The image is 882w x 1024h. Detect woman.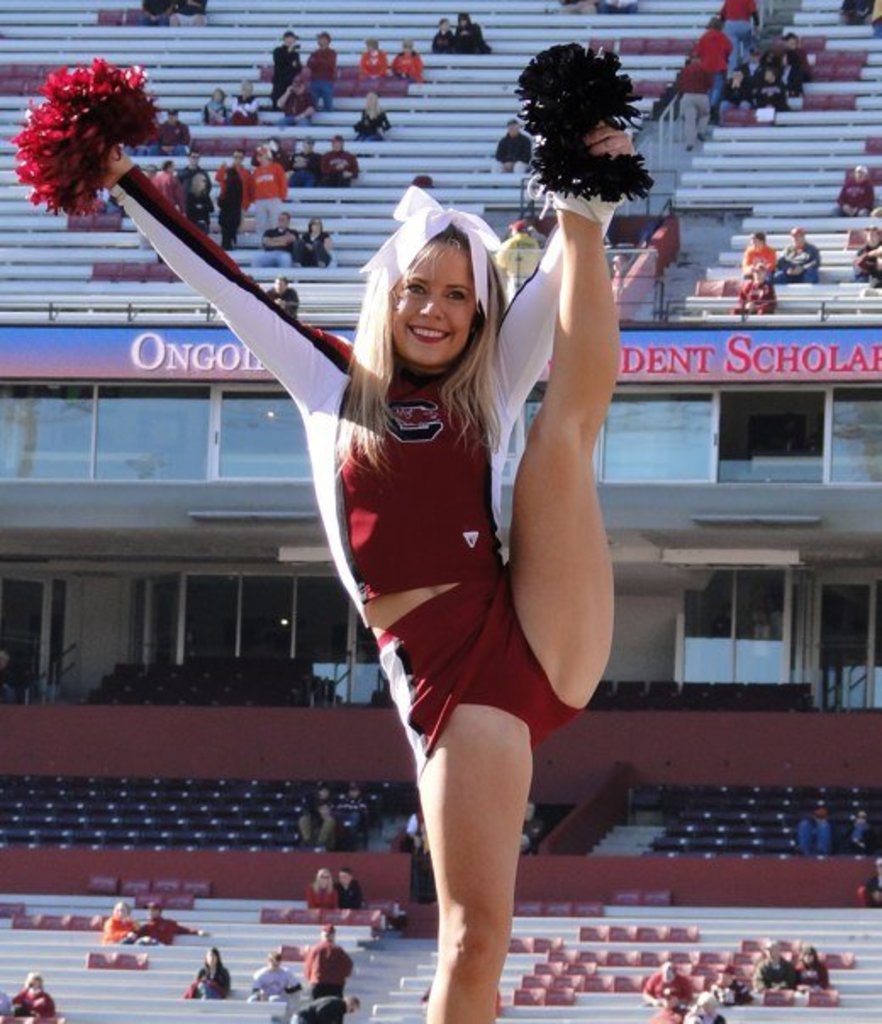
Detection: select_region(685, 992, 726, 1022).
